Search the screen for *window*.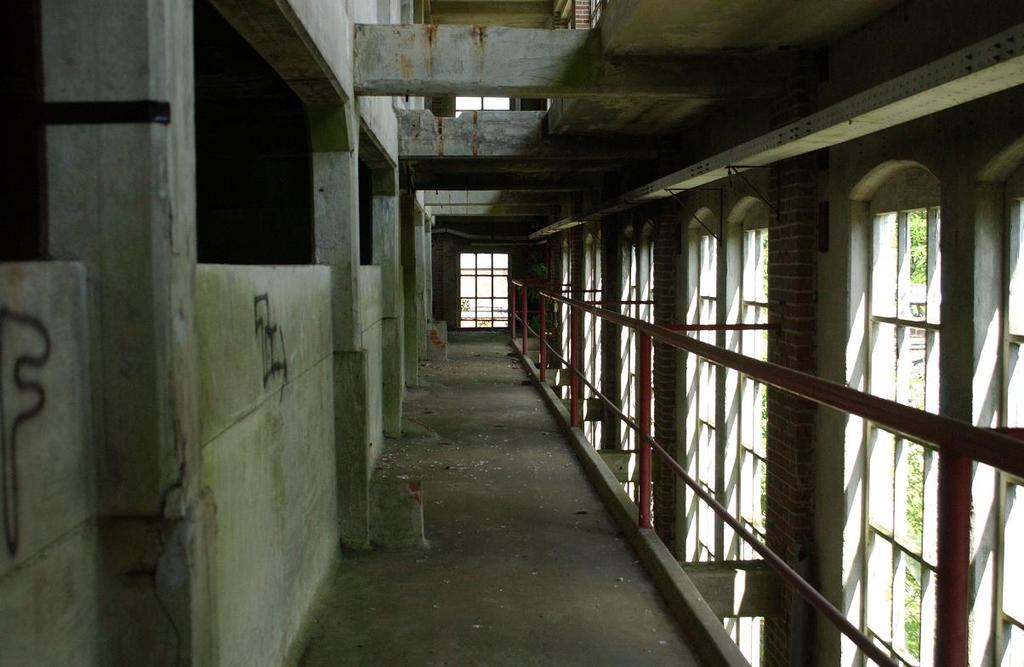
Found at 456, 224, 515, 331.
